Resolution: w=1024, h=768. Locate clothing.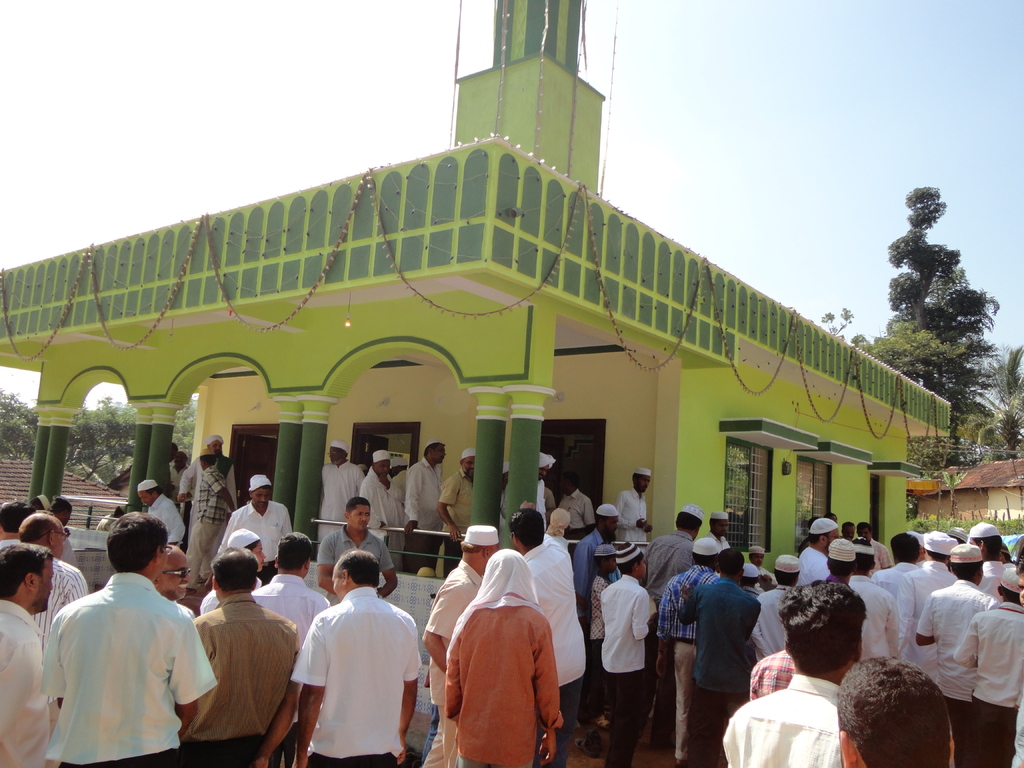
rect(644, 531, 696, 595).
